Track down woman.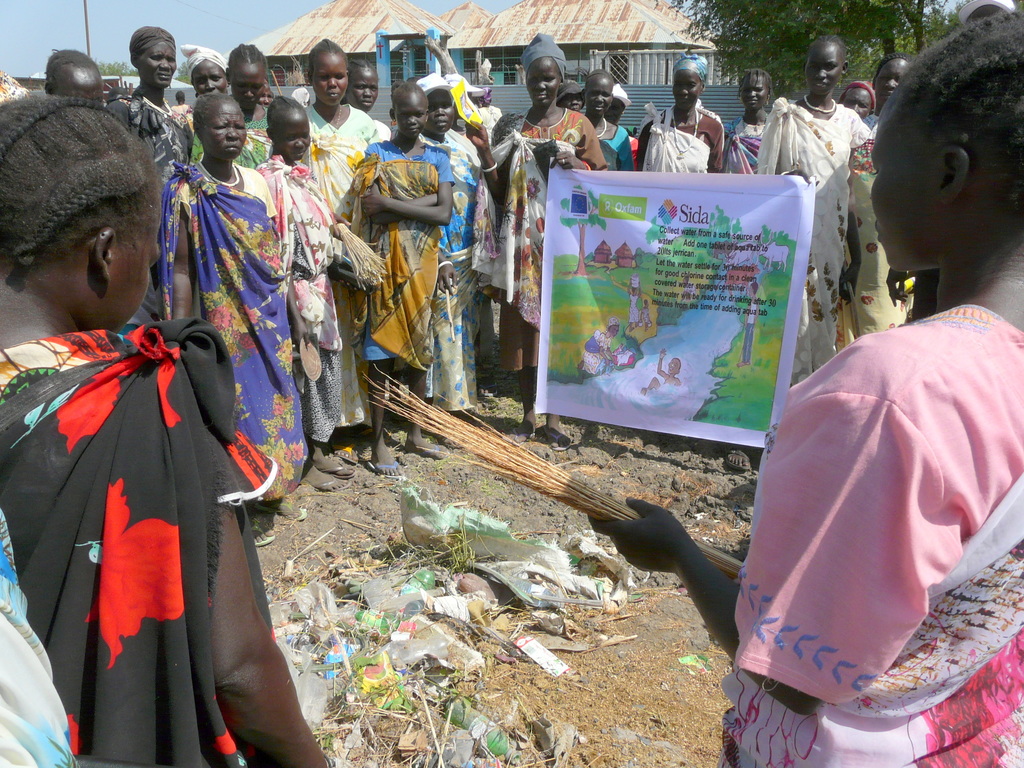
Tracked to (479,29,607,440).
